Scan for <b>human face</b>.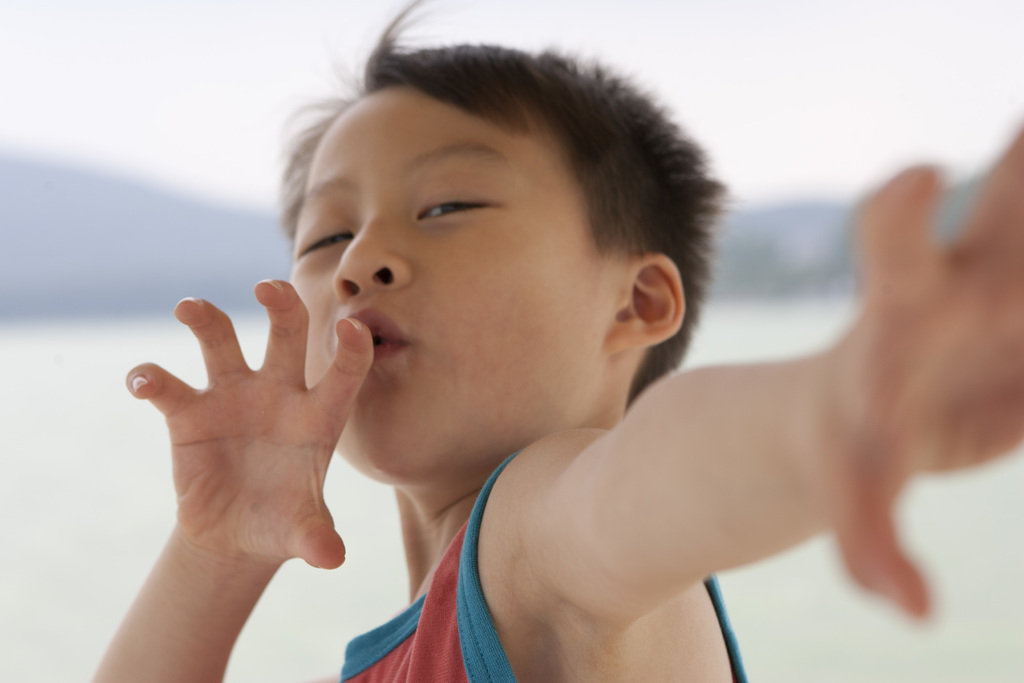
Scan result: region(289, 92, 624, 484).
